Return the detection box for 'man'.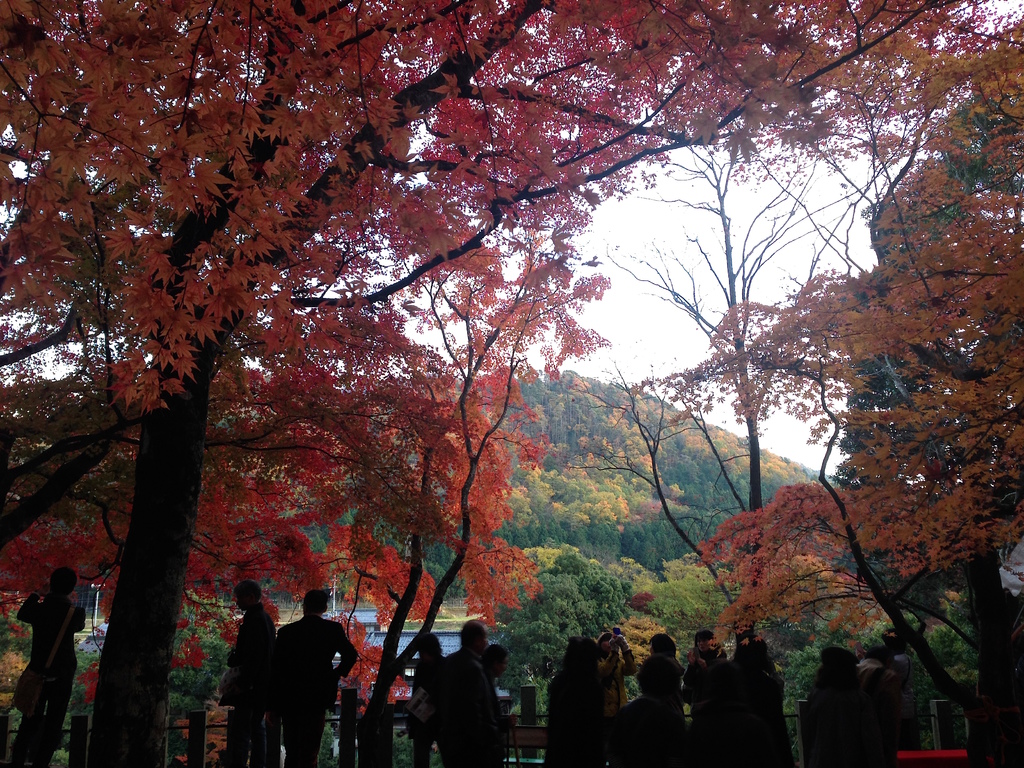
pyautogui.locateOnScreen(433, 619, 498, 767).
